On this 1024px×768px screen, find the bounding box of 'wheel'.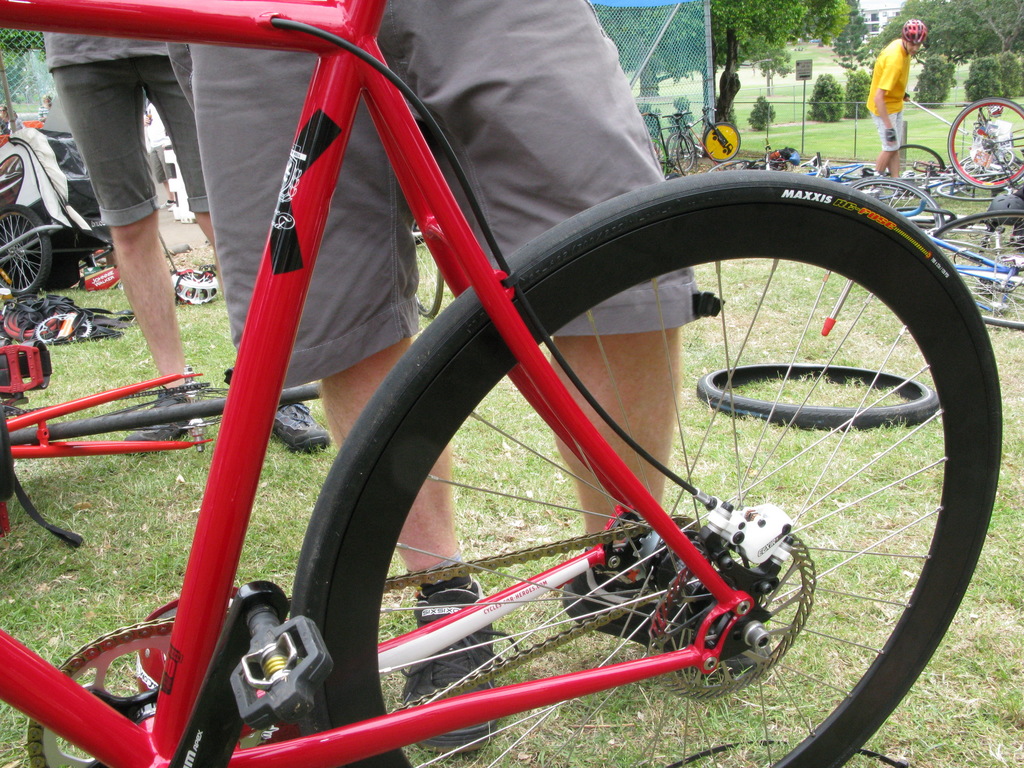
Bounding box: (0, 205, 54, 296).
